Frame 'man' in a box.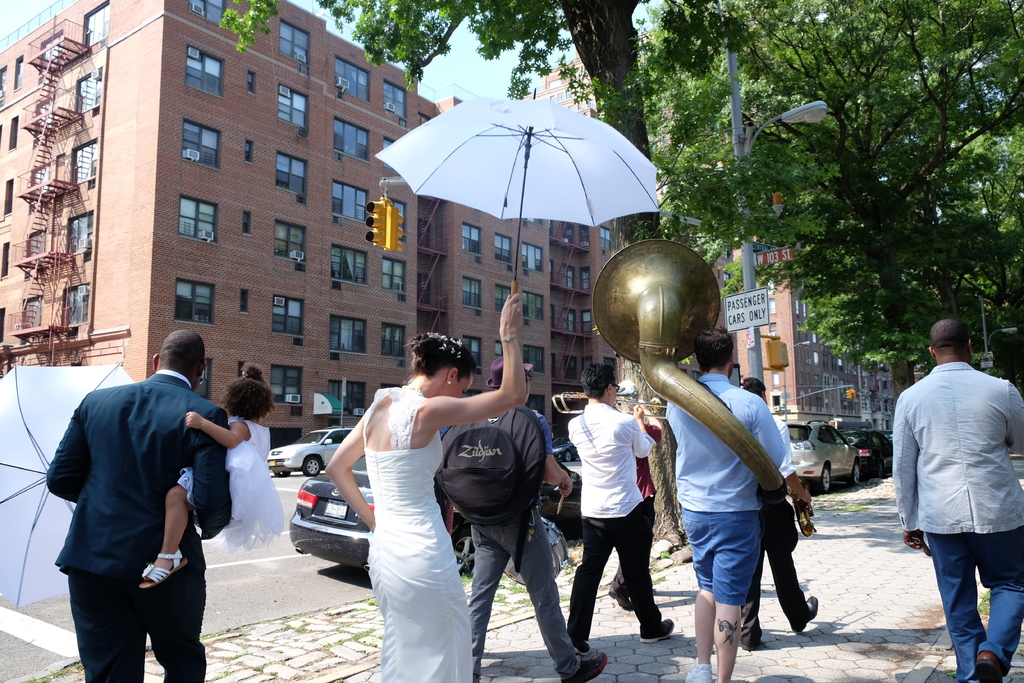
(45, 331, 234, 682).
